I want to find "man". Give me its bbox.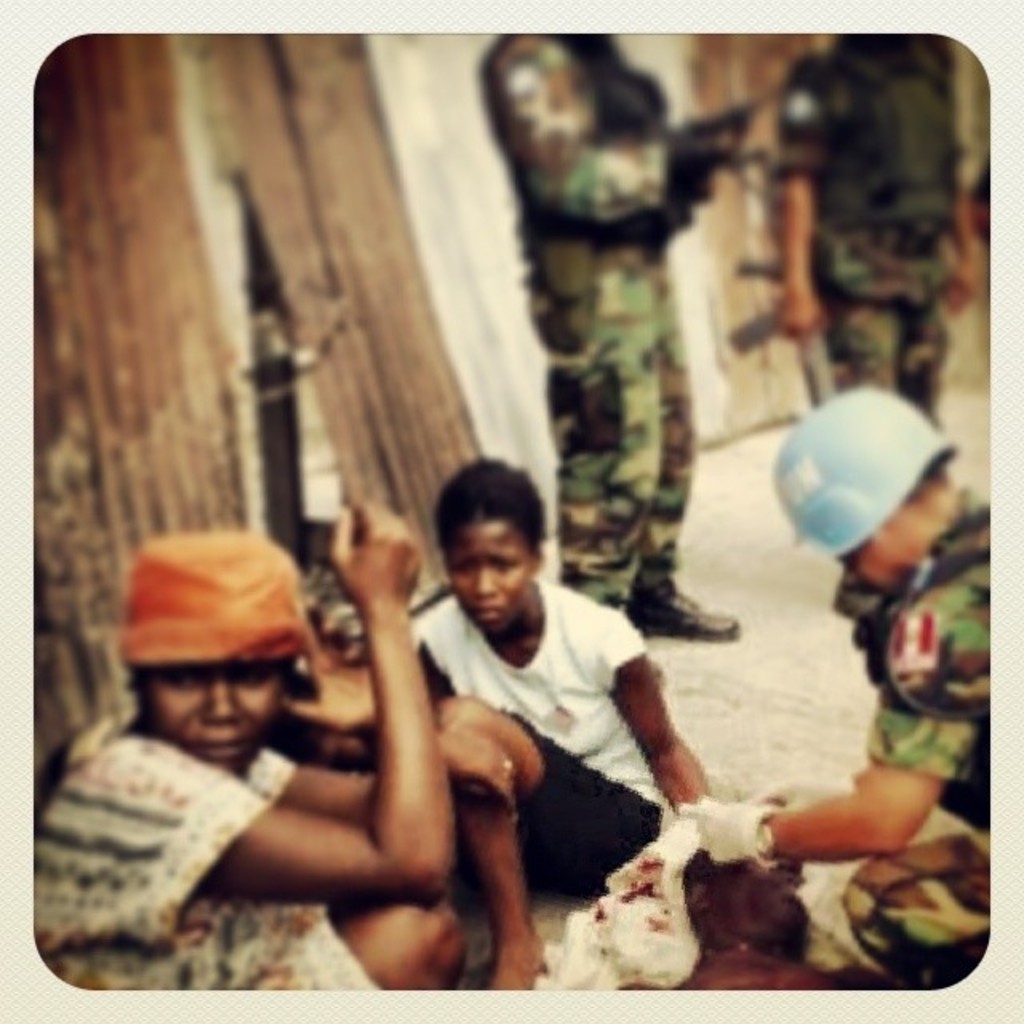
(x1=477, y1=34, x2=741, y2=643).
